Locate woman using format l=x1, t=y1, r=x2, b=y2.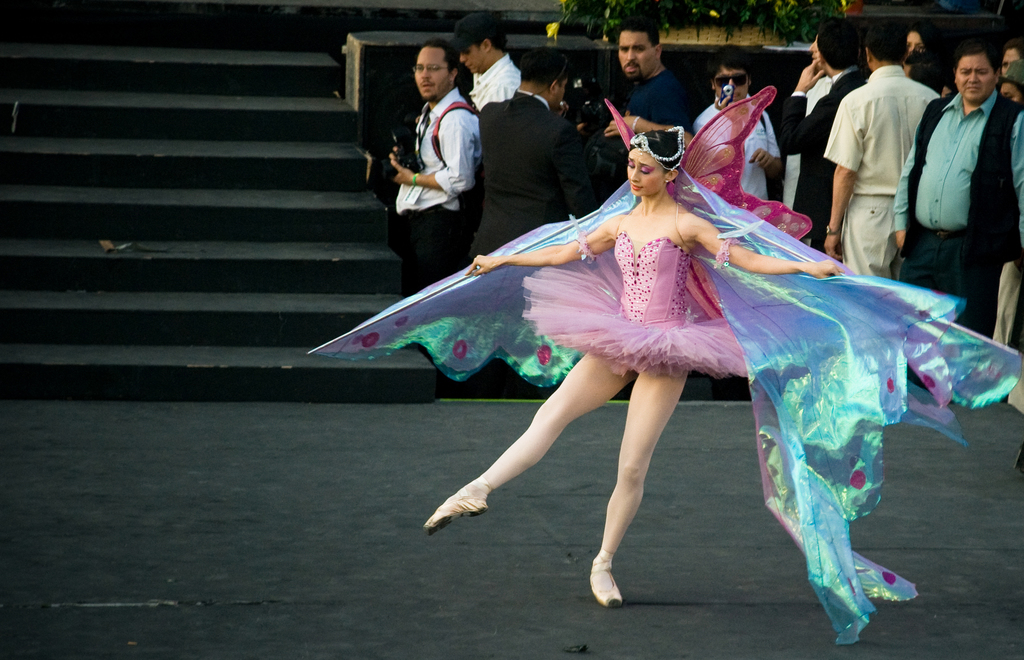
l=460, t=83, r=796, b=575.
